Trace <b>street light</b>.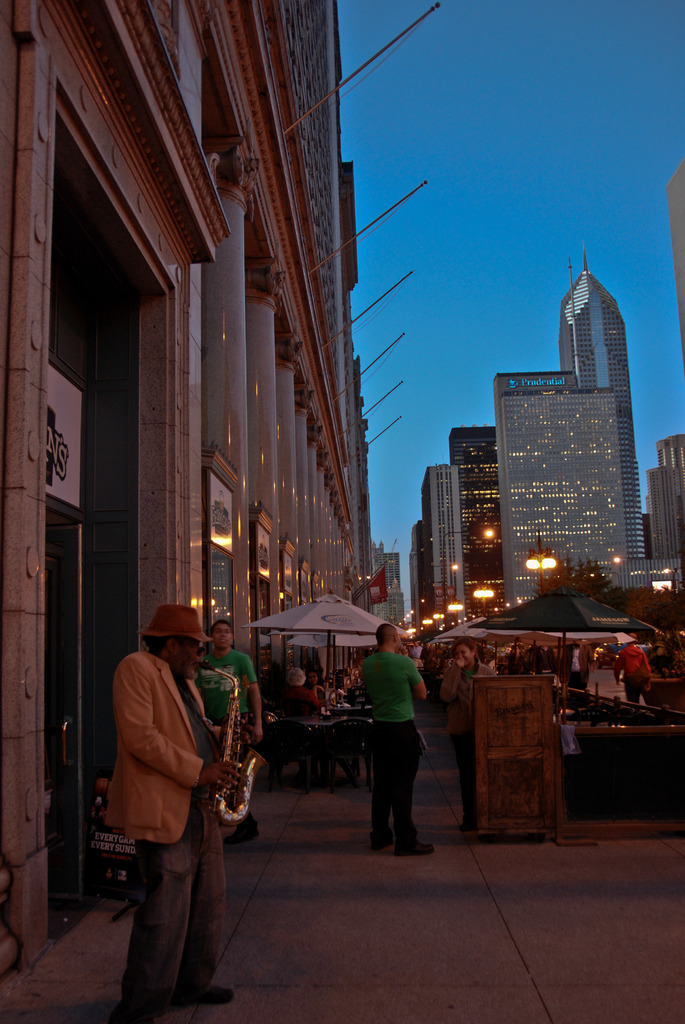
Traced to [left=657, top=564, right=680, bottom=590].
